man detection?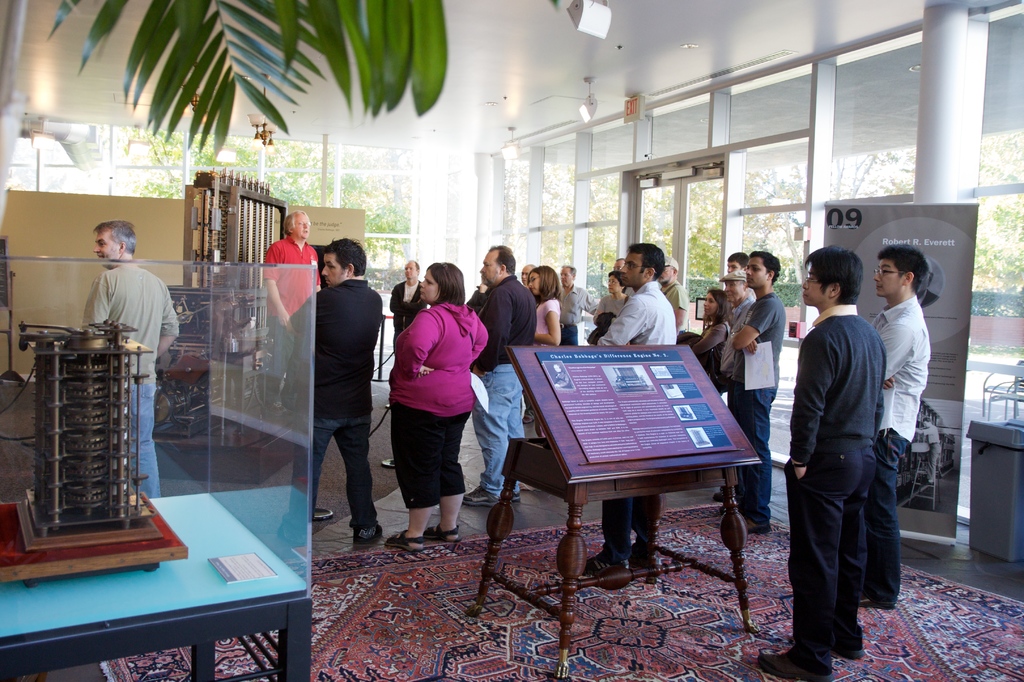
(x1=79, y1=216, x2=182, y2=503)
